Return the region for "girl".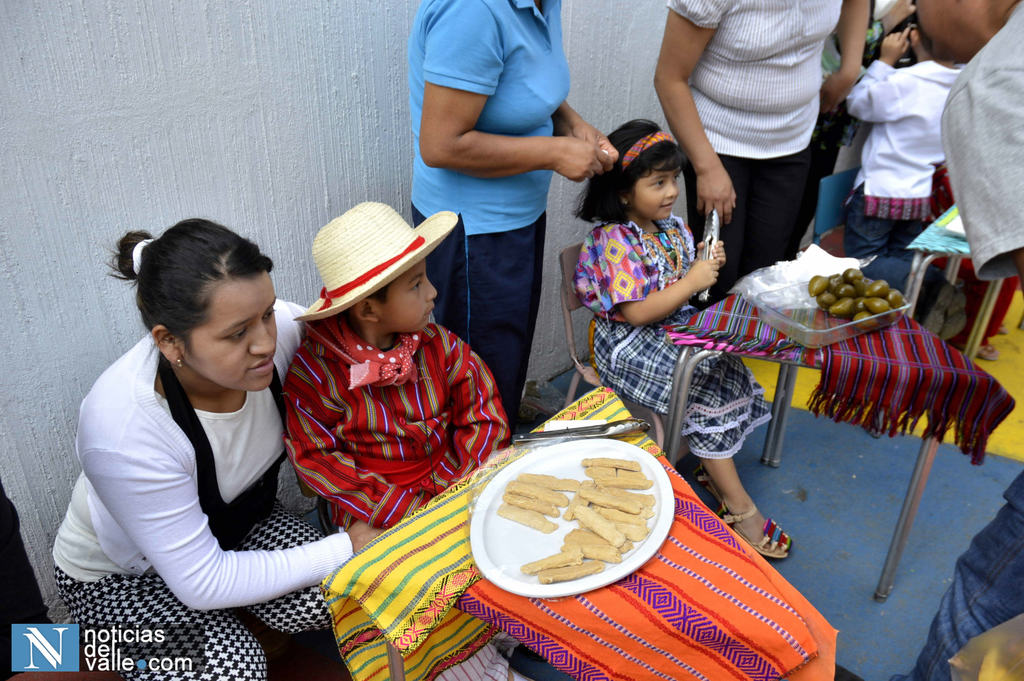
Rect(567, 118, 789, 559).
